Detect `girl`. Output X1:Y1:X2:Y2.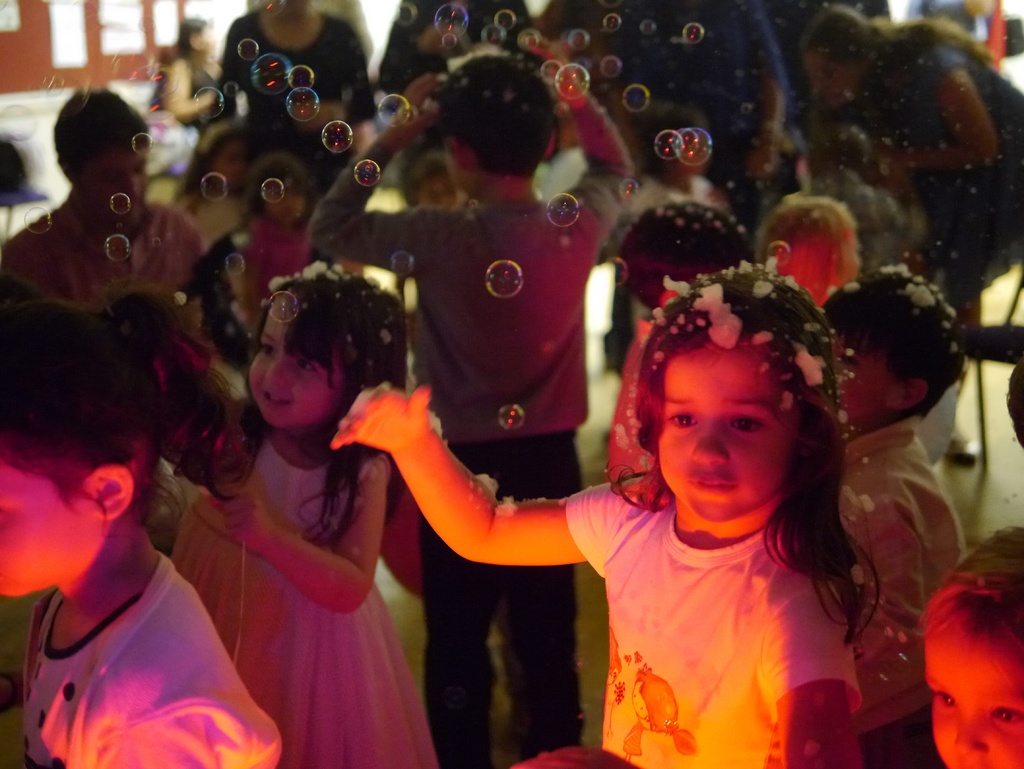
328:255:866:768.
